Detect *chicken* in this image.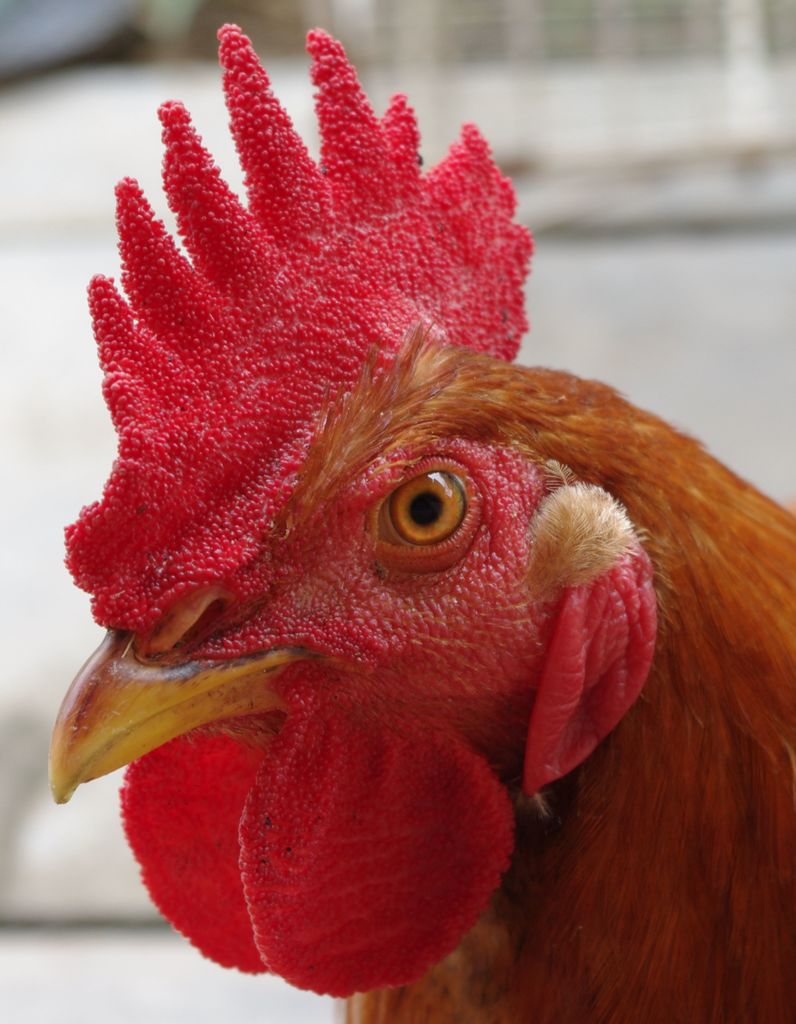
Detection: detection(13, 55, 770, 1015).
